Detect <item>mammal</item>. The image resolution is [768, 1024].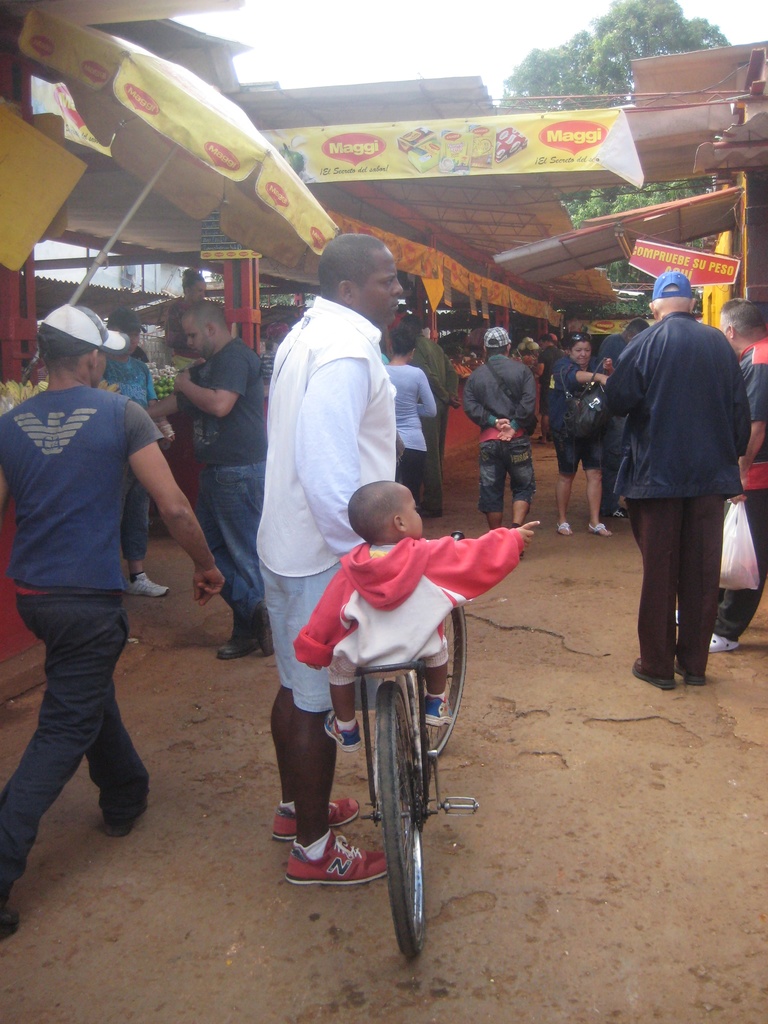
[161,269,200,364].
